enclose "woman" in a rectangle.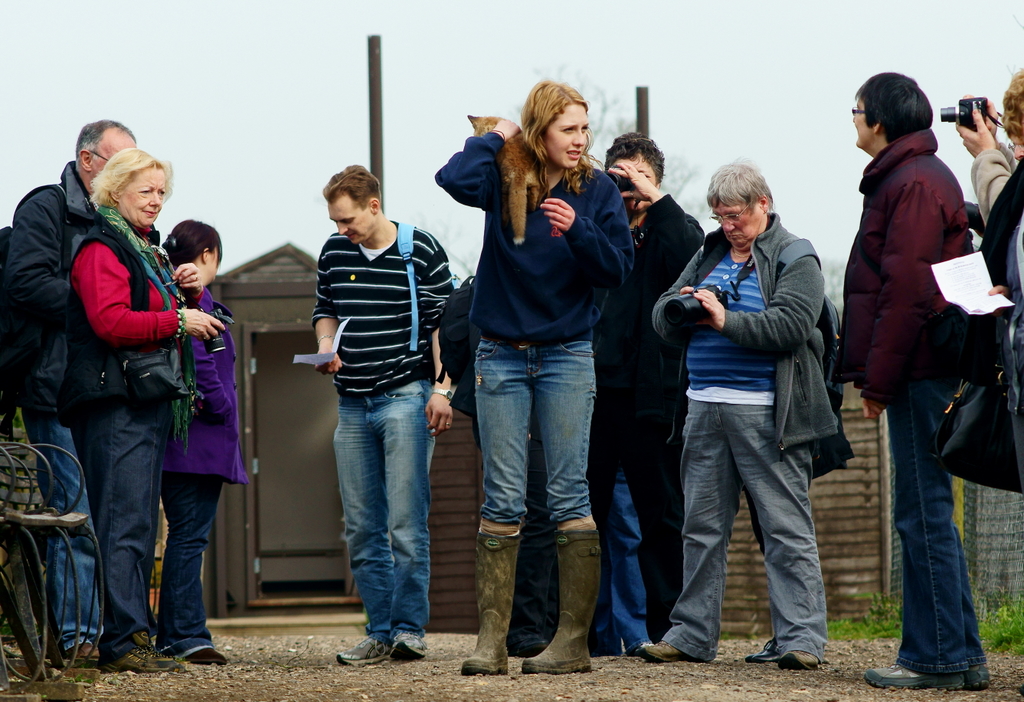
bbox=(37, 119, 221, 691).
